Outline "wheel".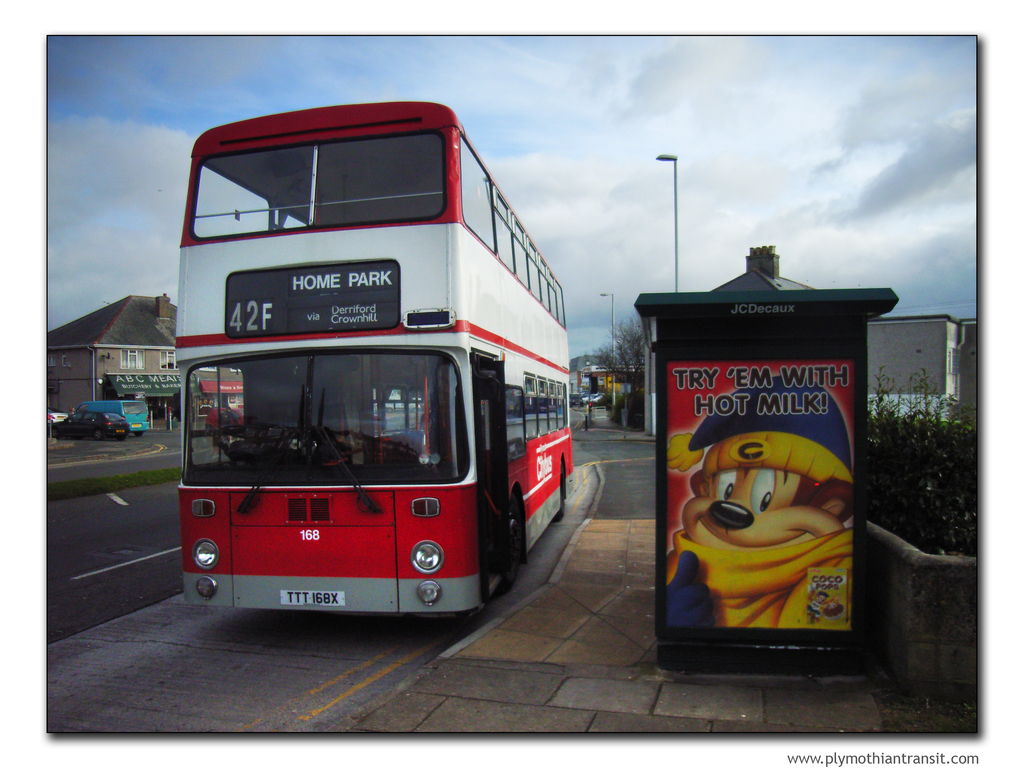
Outline: (134, 429, 143, 437).
